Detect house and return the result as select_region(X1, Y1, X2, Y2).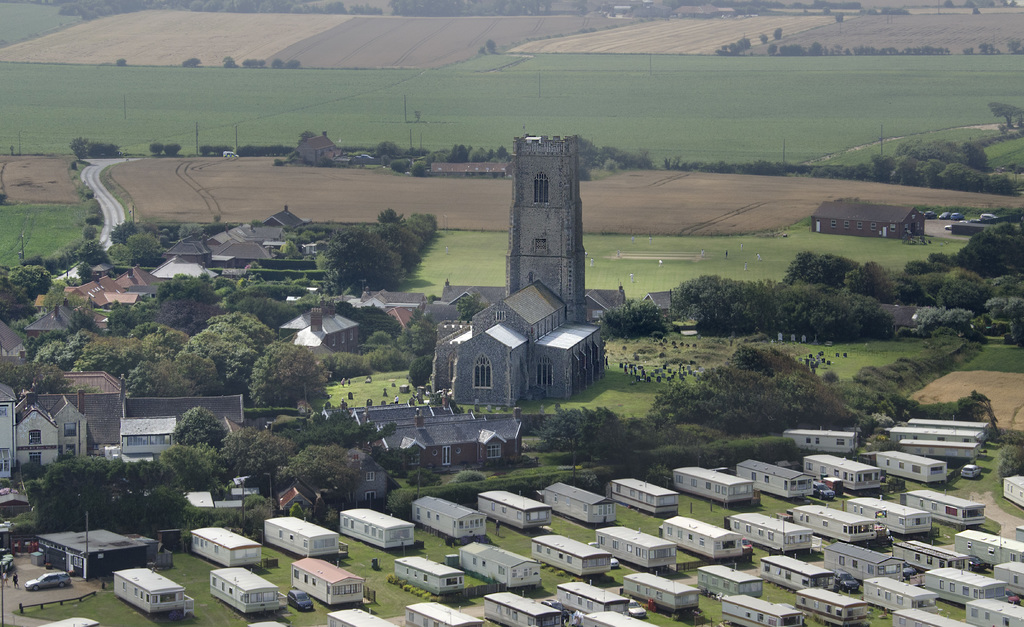
select_region(849, 496, 935, 534).
